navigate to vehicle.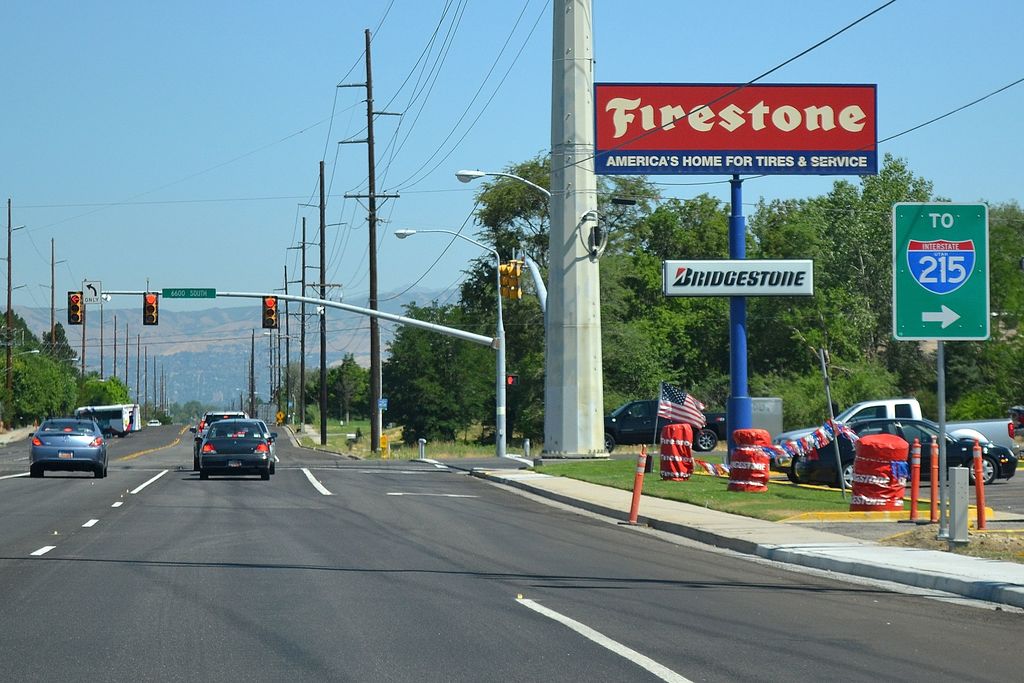
Navigation target: 815:420:1016:486.
